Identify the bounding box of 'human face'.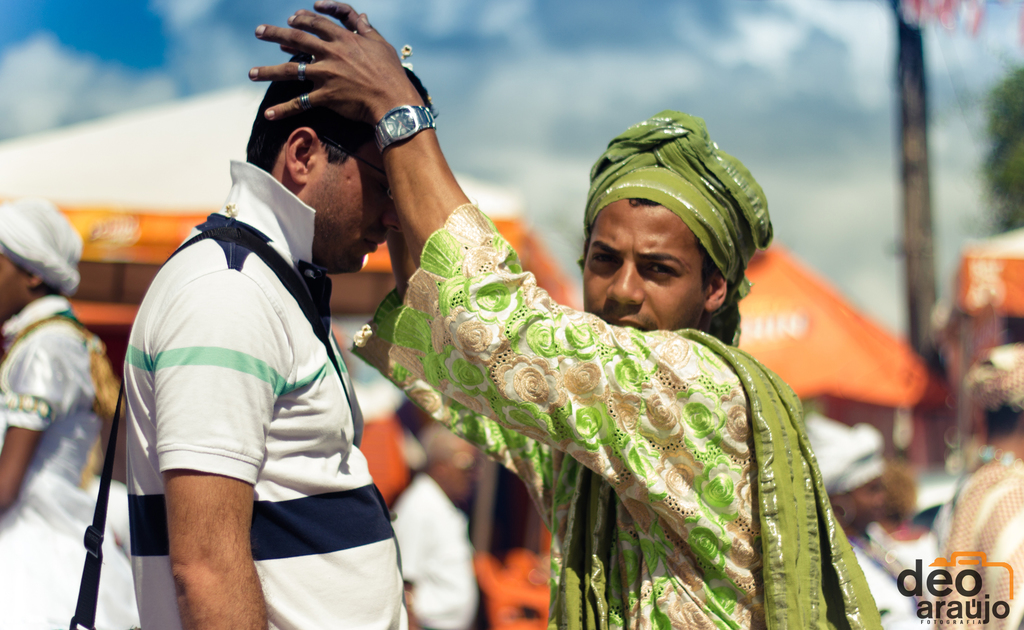
<bbox>583, 203, 705, 333</bbox>.
